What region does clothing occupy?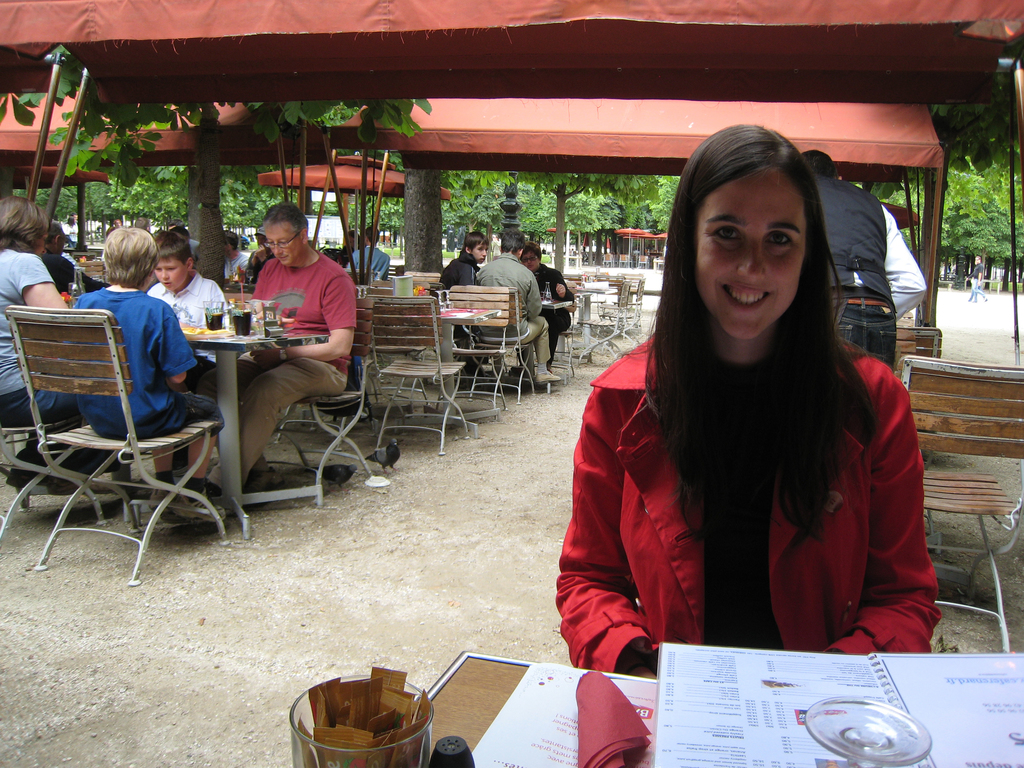
select_region(349, 244, 393, 284).
